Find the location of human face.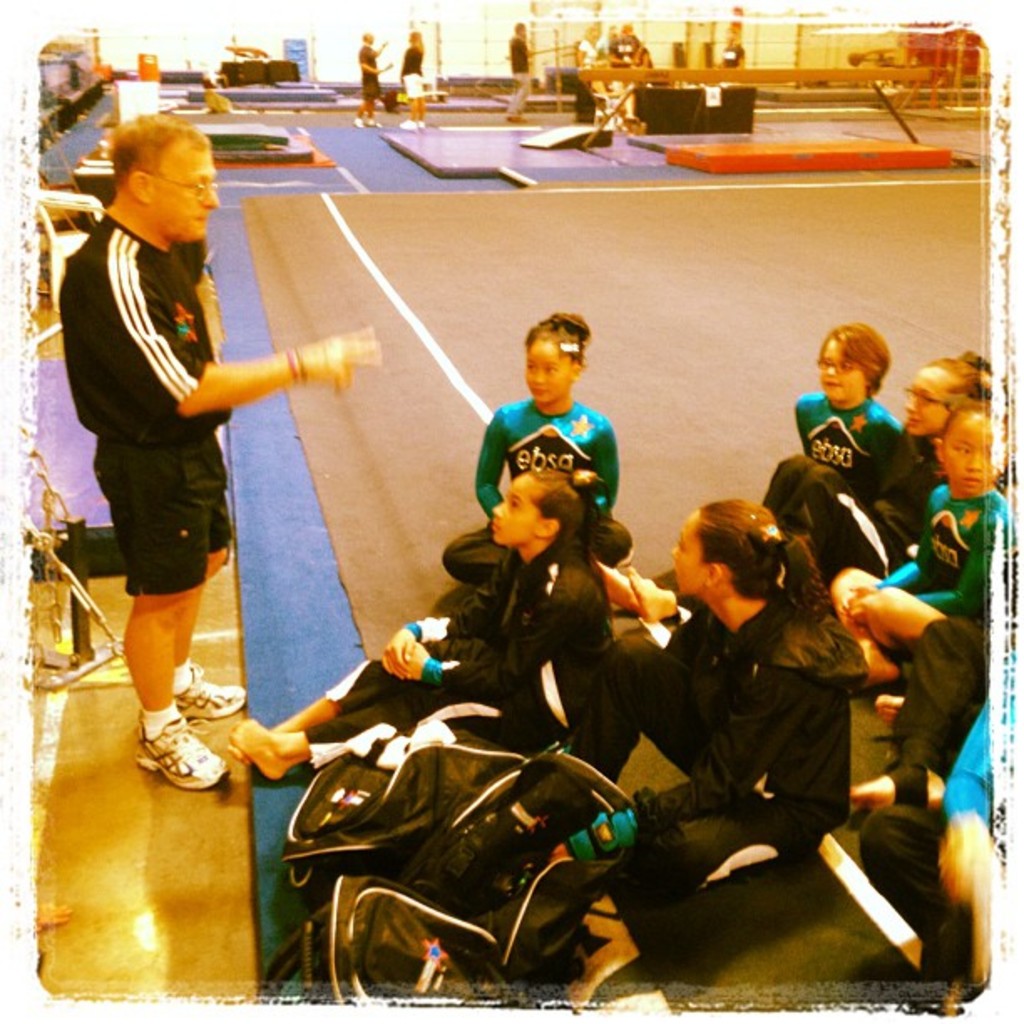
Location: bbox=(671, 517, 698, 592).
